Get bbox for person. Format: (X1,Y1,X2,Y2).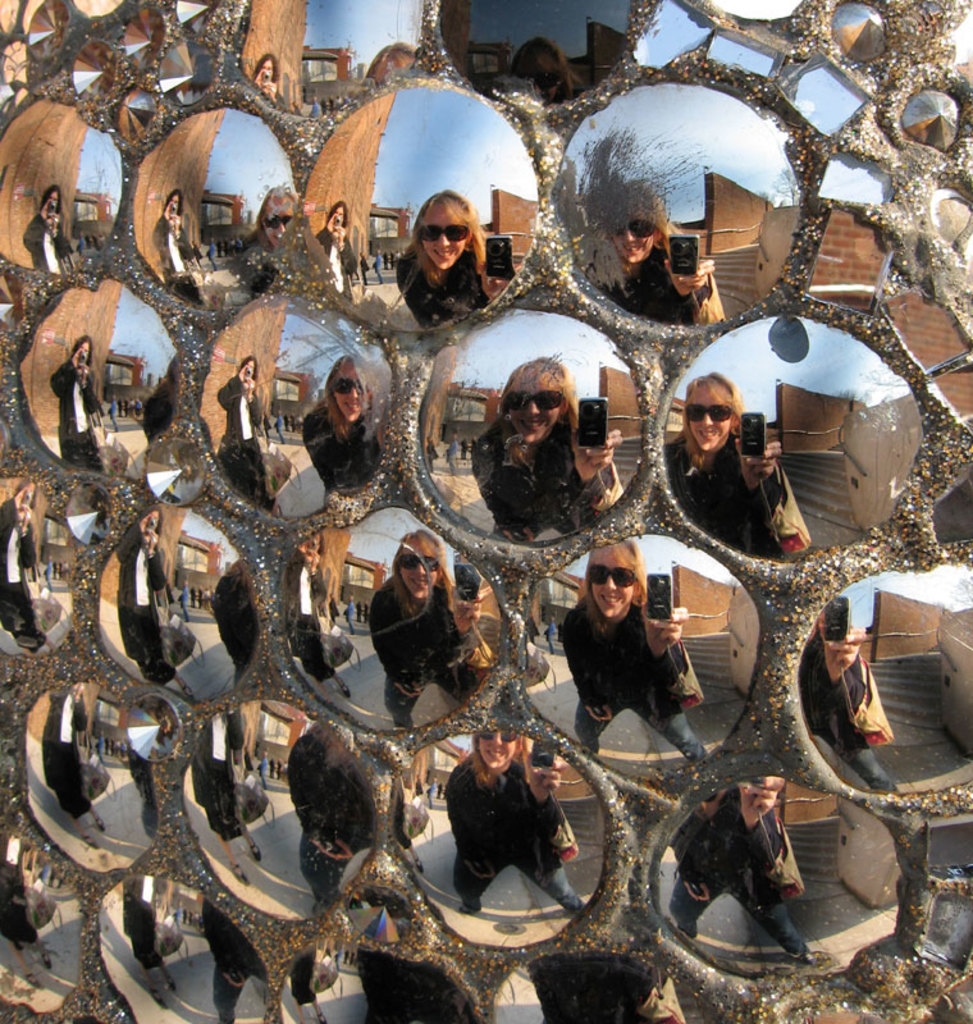
(210,564,256,672).
